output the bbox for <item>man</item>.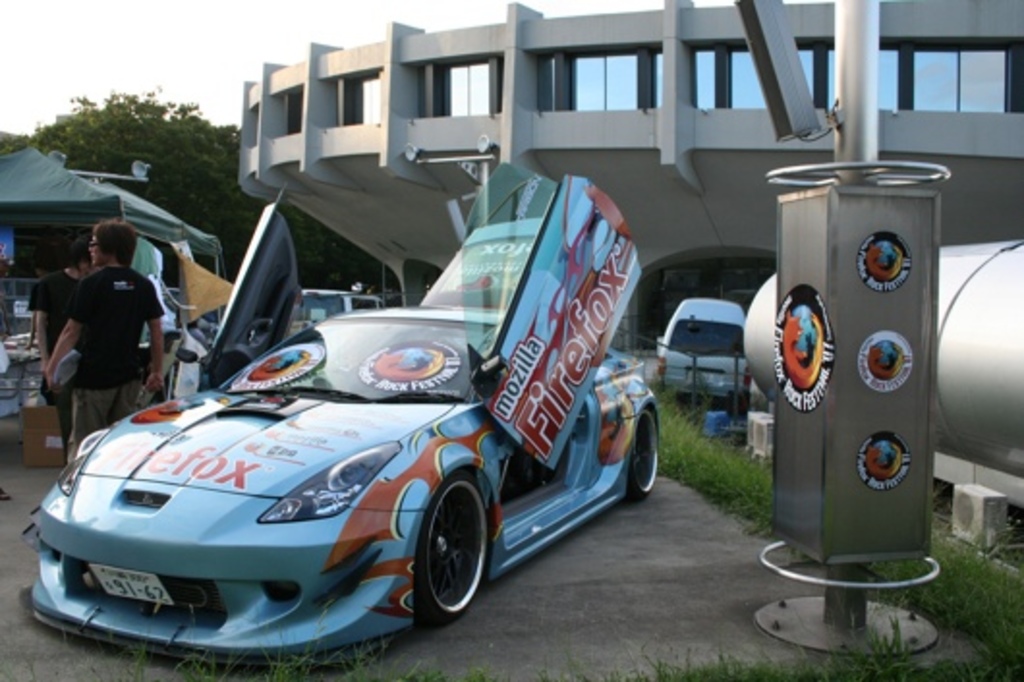
<region>33, 238, 97, 460</region>.
